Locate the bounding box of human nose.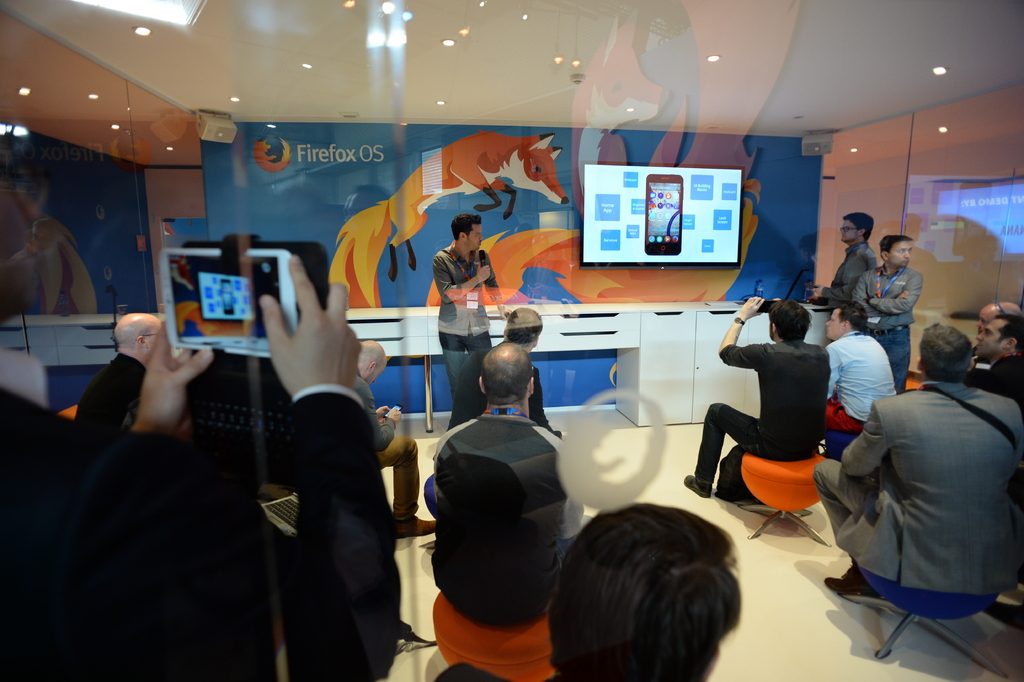
Bounding box: pyautogui.locateOnScreen(904, 252, 911, 257).
